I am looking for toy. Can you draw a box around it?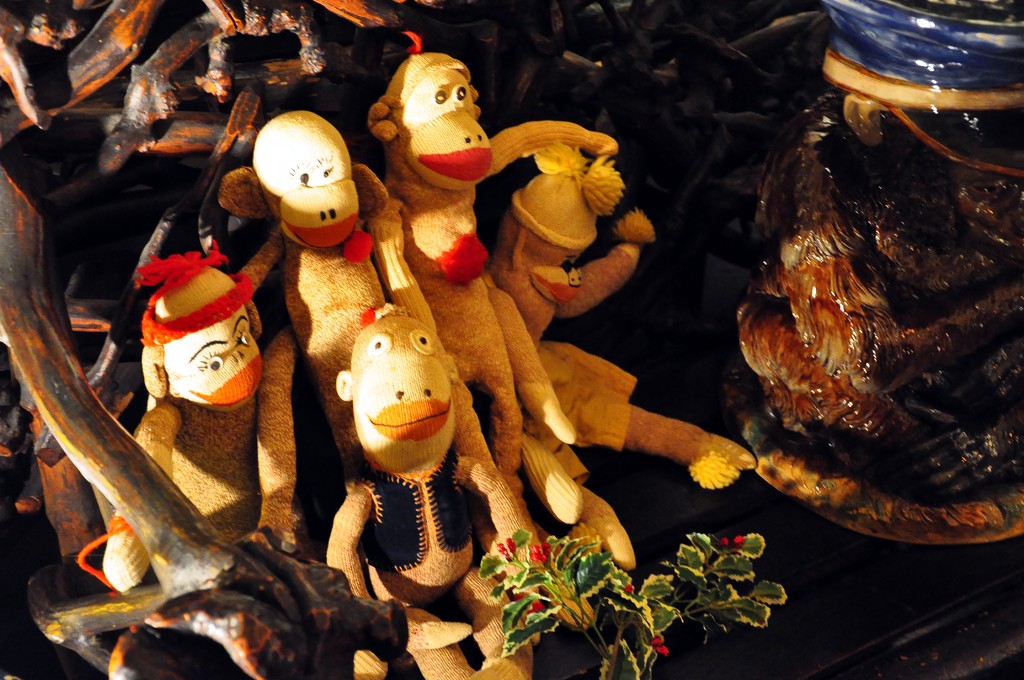
Sure, the bounding box is (303,299,509,625).
